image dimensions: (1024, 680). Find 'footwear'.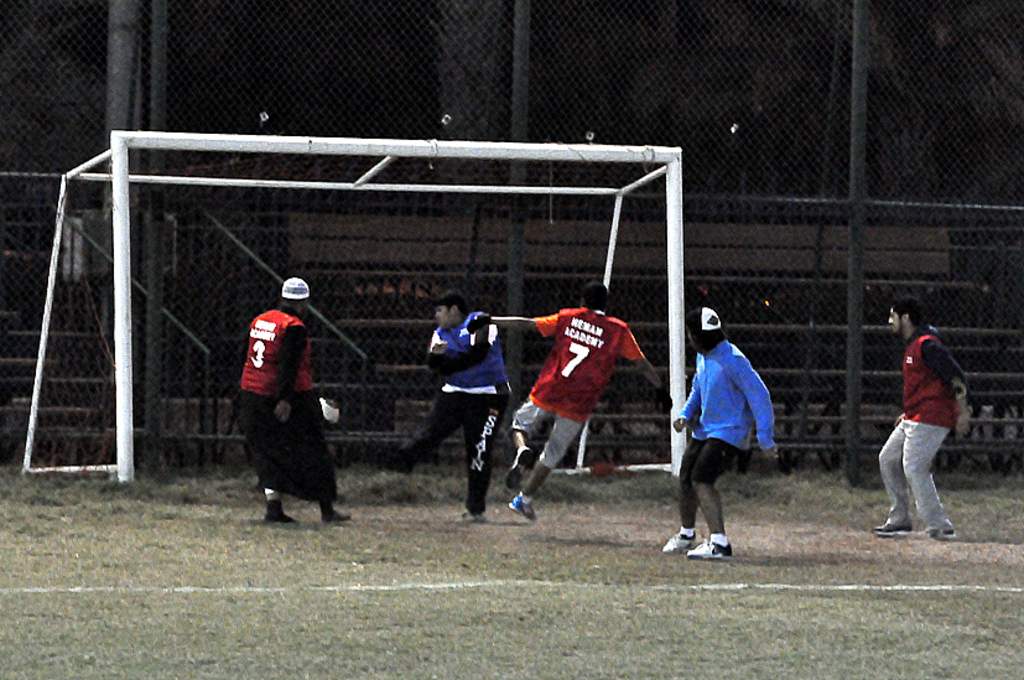
462,507,483,520.
